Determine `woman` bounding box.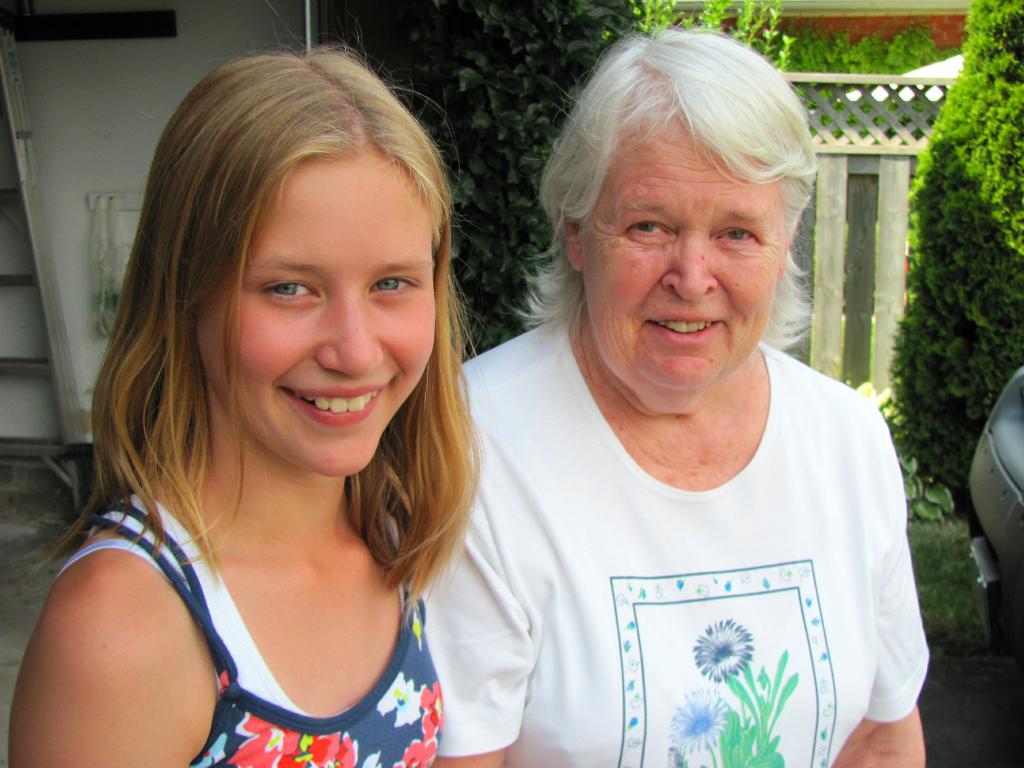
Determined: <bbox>27, 51, 525, 767</bbox>.
